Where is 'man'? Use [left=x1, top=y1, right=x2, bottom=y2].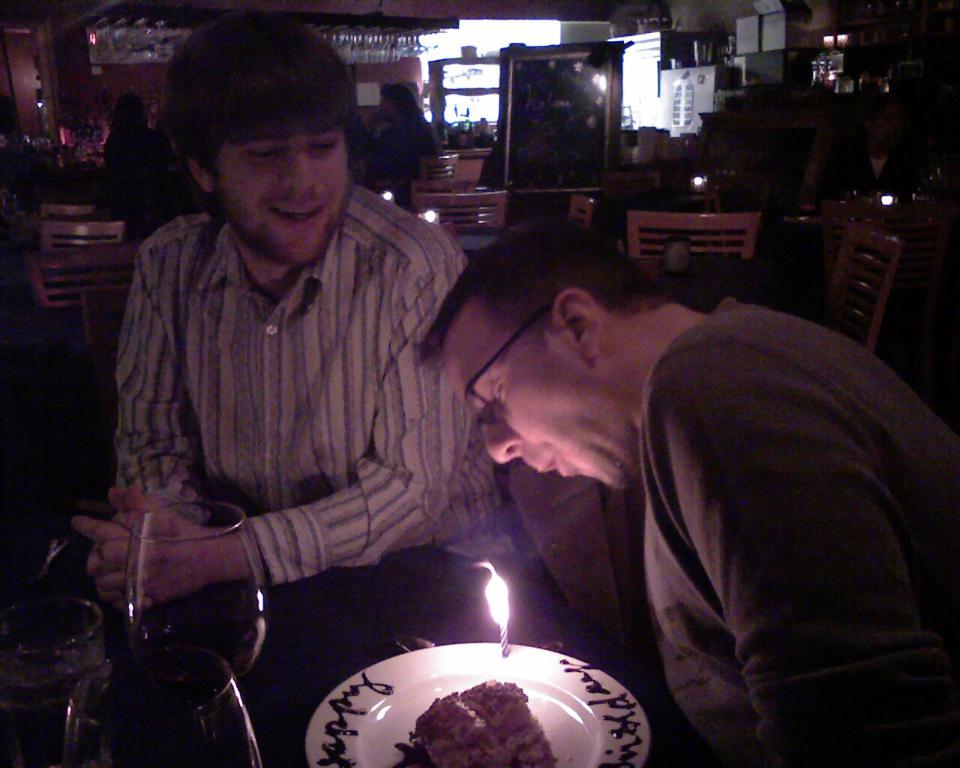
[left=826, top=104, right=921, bottom=211].
